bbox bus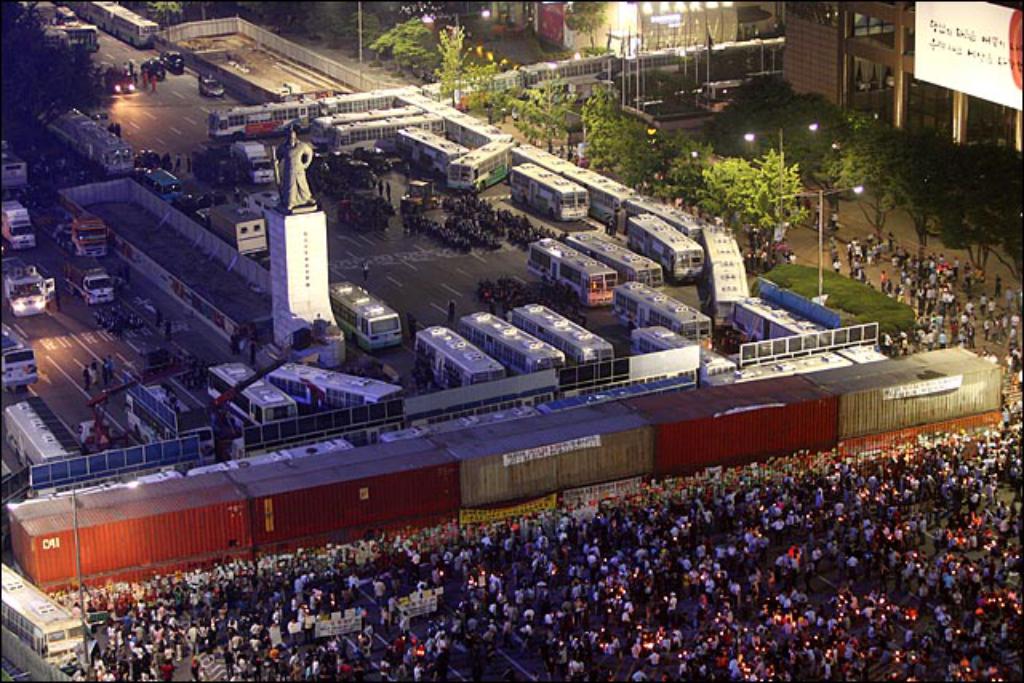
<box>632,322,738,377</box>
